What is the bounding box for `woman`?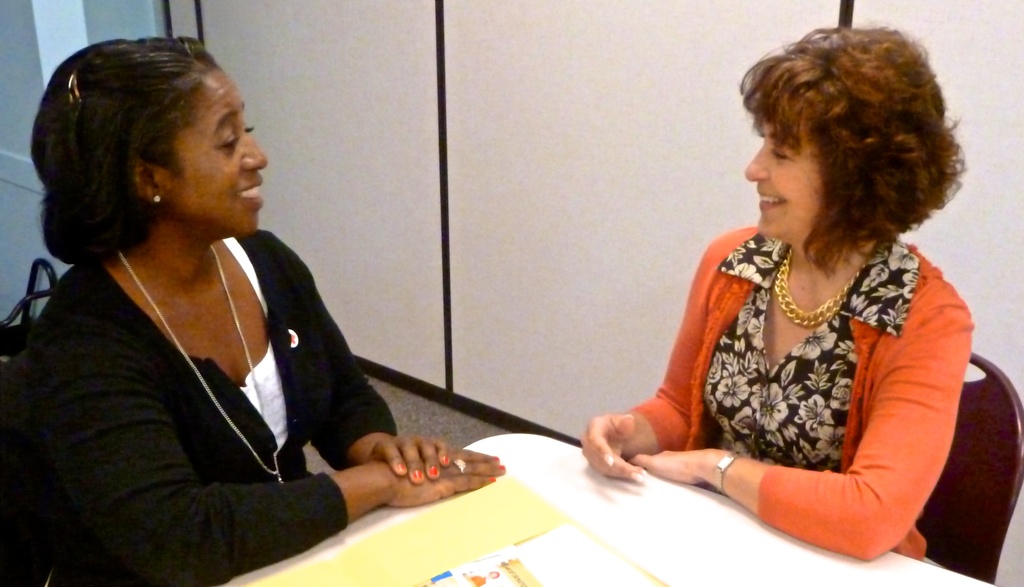
{"left": 581, "top": 25, "right": 981, "bottom": 566}.
